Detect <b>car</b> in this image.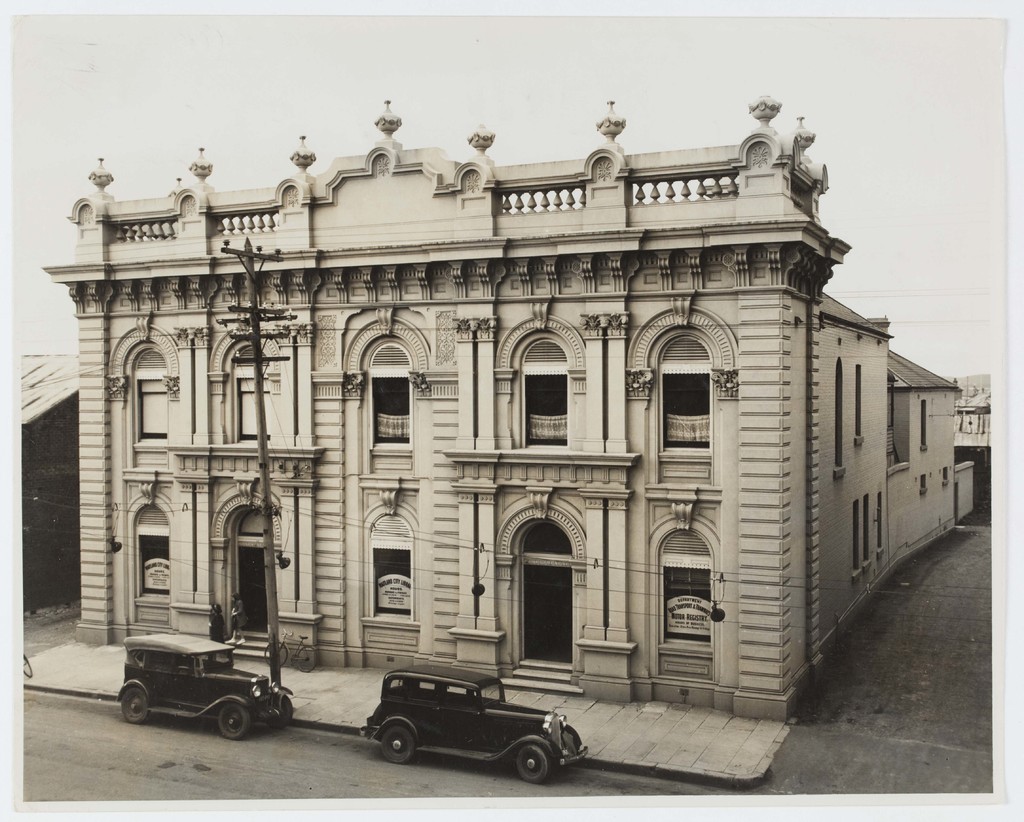
Detection: [left=362, top=663, right=595, bottom=762].
